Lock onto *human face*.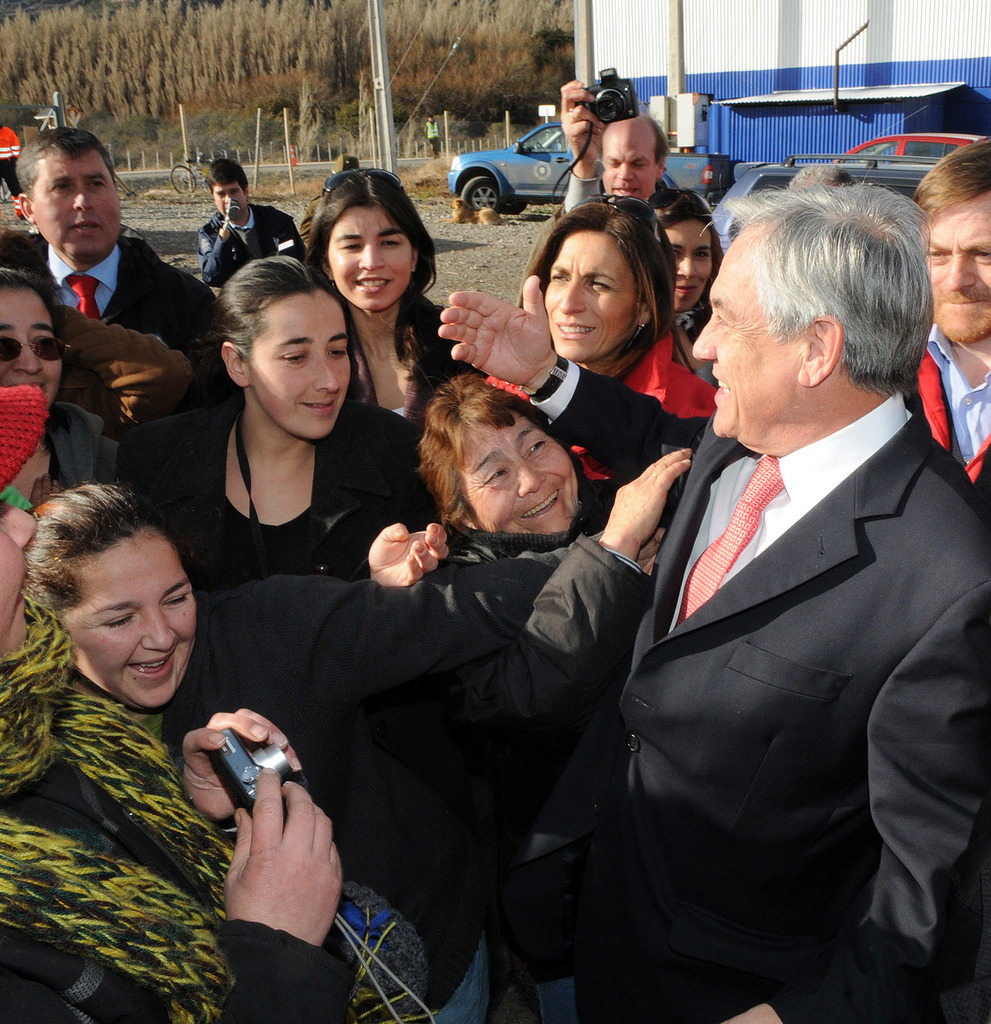
Locked: BBox(599, 124, 649, 203).
